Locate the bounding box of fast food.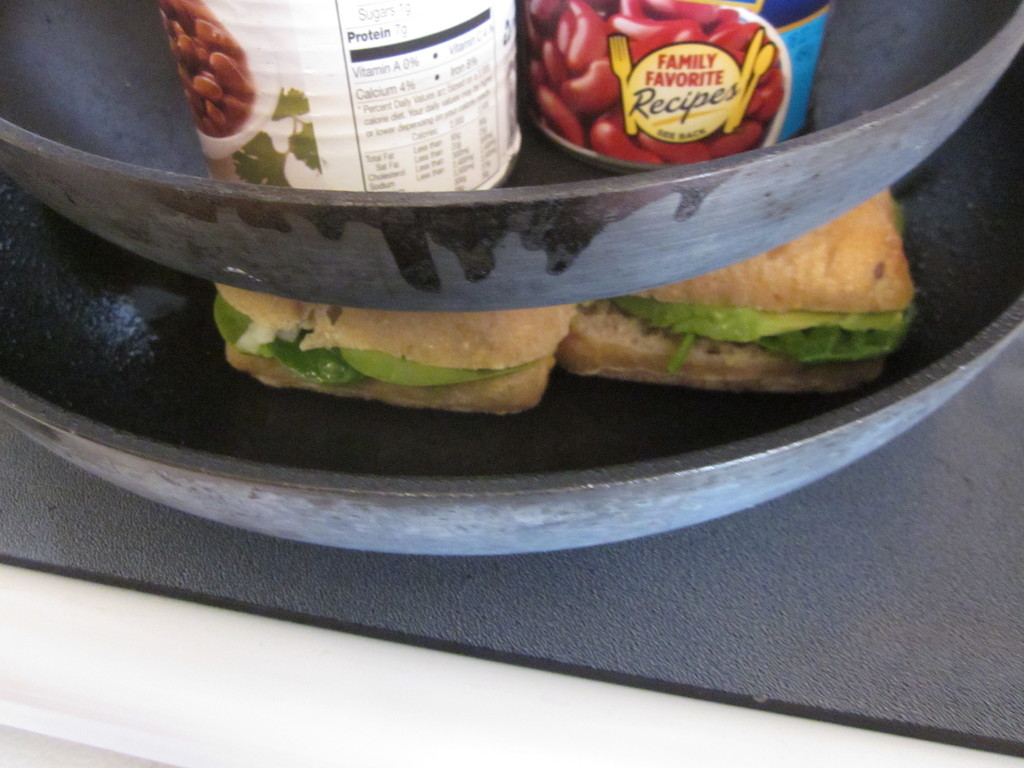
Bounding box: detection(559, 191, 927, 417).
